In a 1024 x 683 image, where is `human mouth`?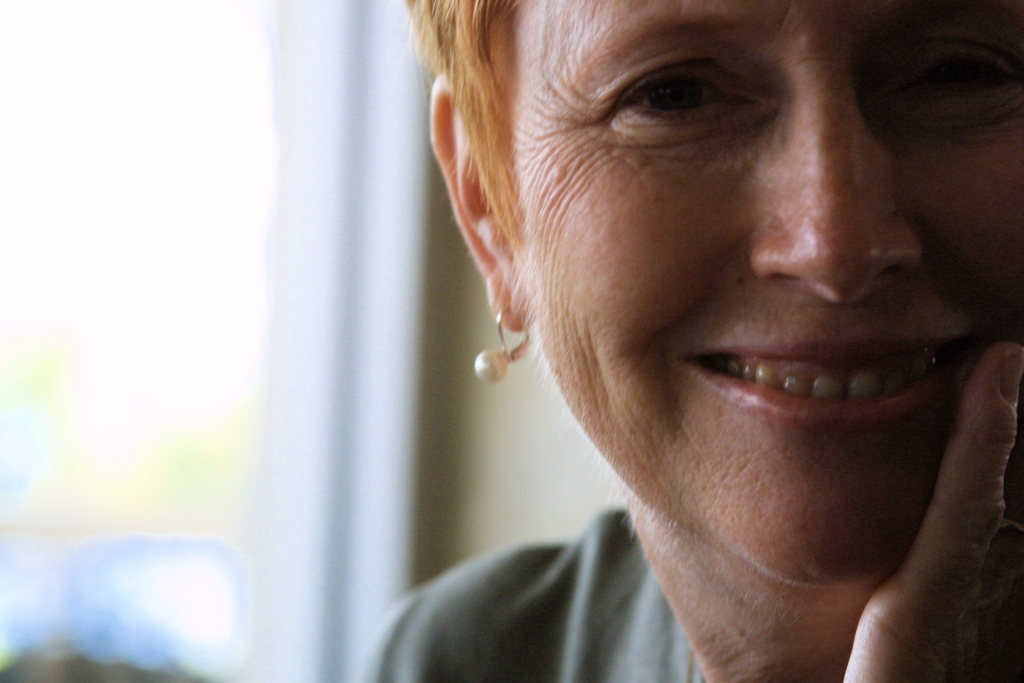
pyautogui.locateOnScreen(638, 340, 1000, 433).
